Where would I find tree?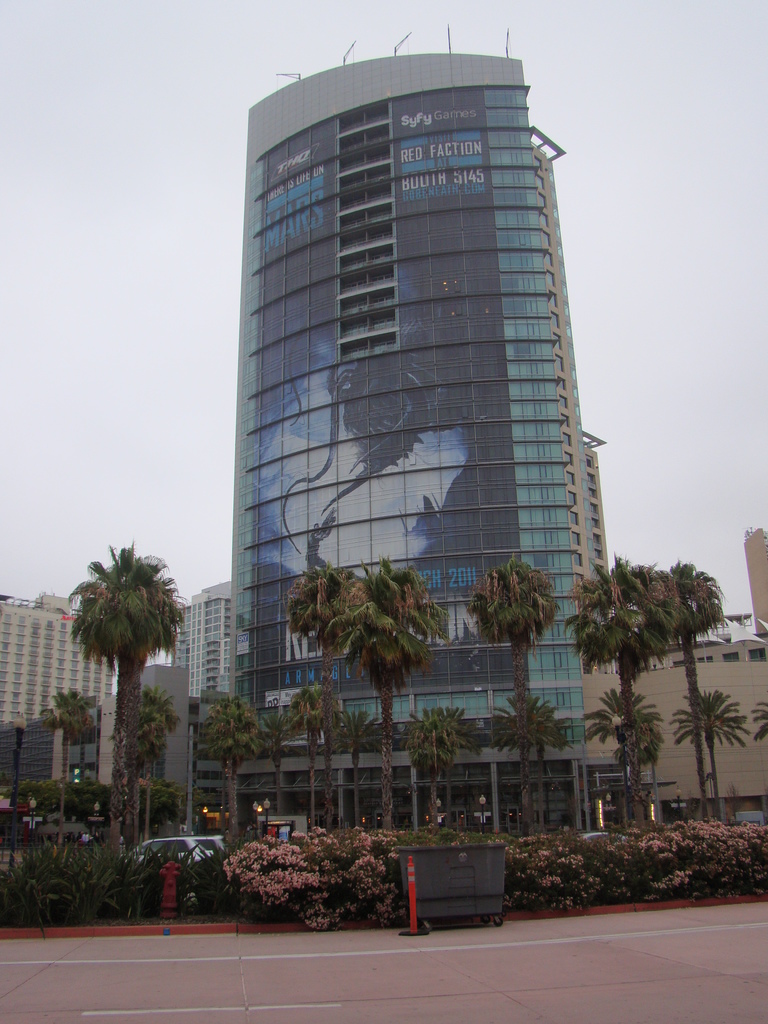
At (left=81, top=547, right=181, bottom=798).
